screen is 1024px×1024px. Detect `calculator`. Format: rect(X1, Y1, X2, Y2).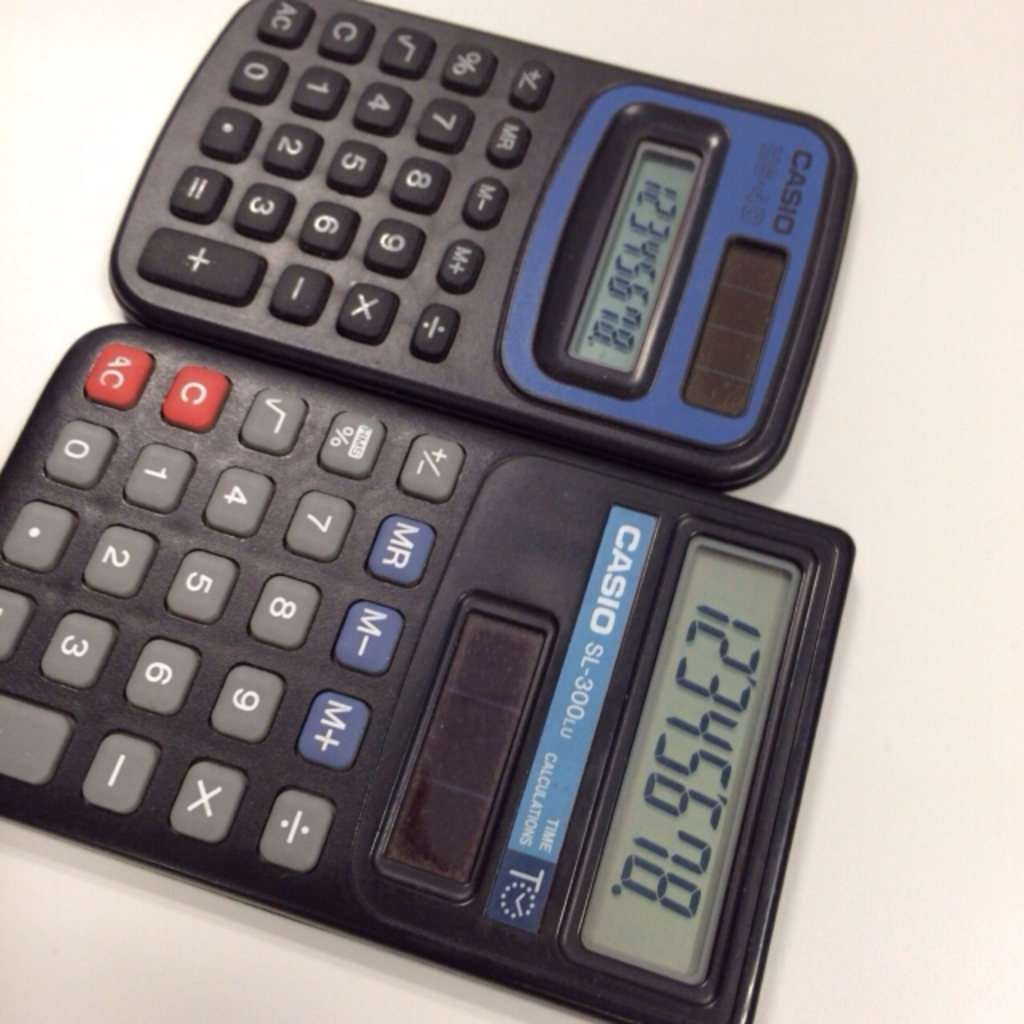
rect(99, 0, 859, 501).
